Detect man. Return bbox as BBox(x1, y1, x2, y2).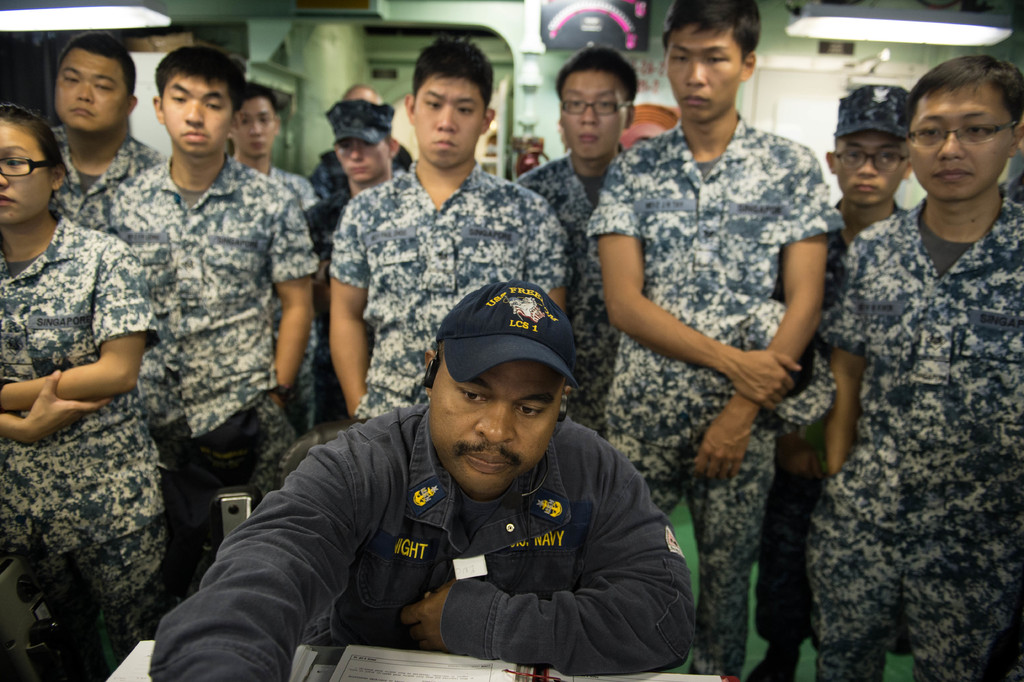
BBox(797, 68, 1023, 681).
